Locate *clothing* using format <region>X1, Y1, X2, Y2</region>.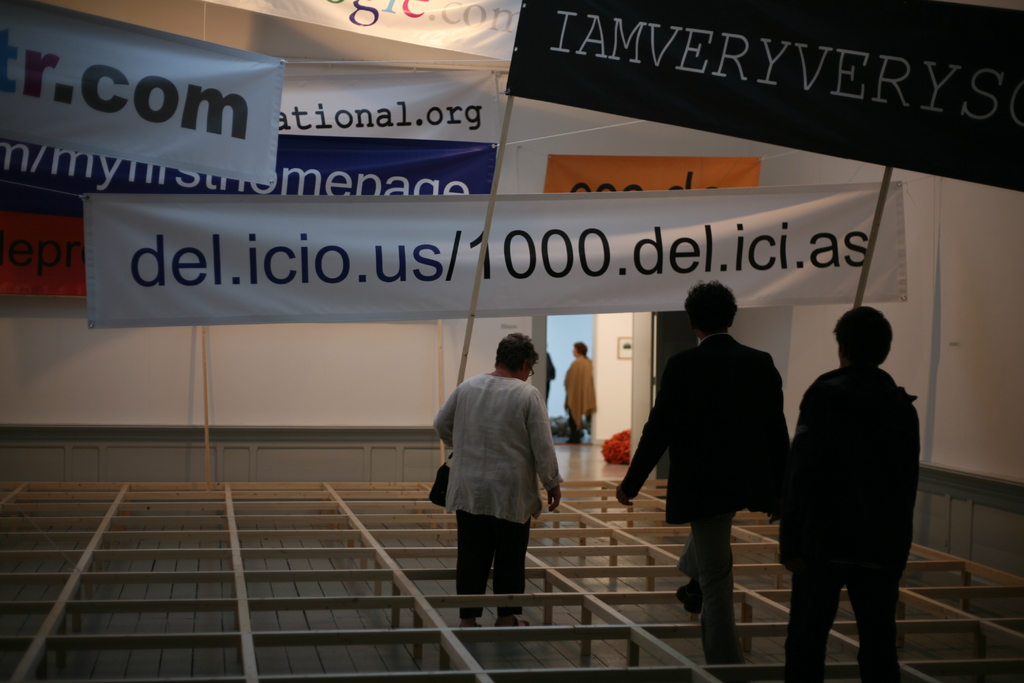
<region>545, 352, 557, 401</region>.
